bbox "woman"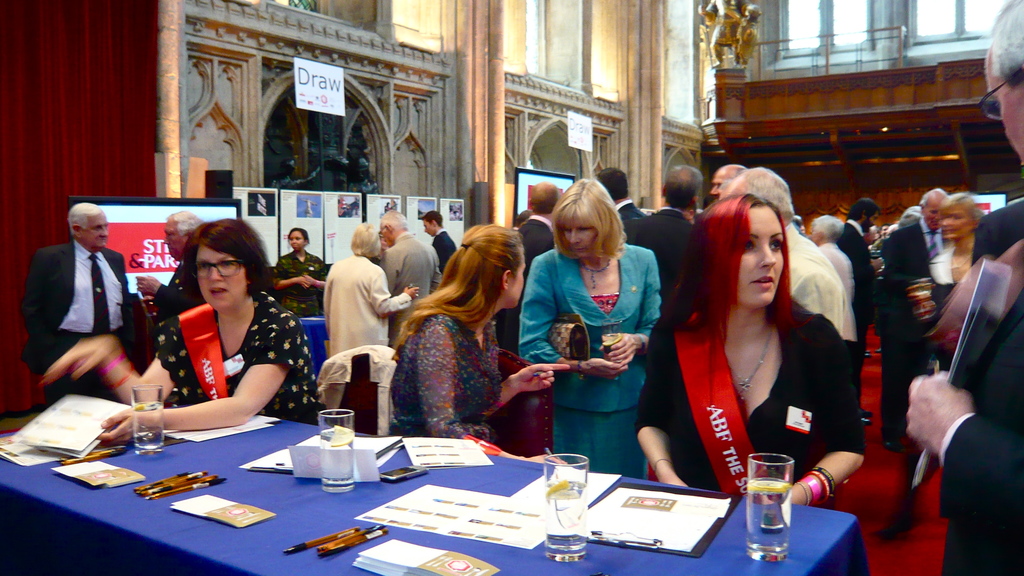
crop(38, 218, 330, 449)
